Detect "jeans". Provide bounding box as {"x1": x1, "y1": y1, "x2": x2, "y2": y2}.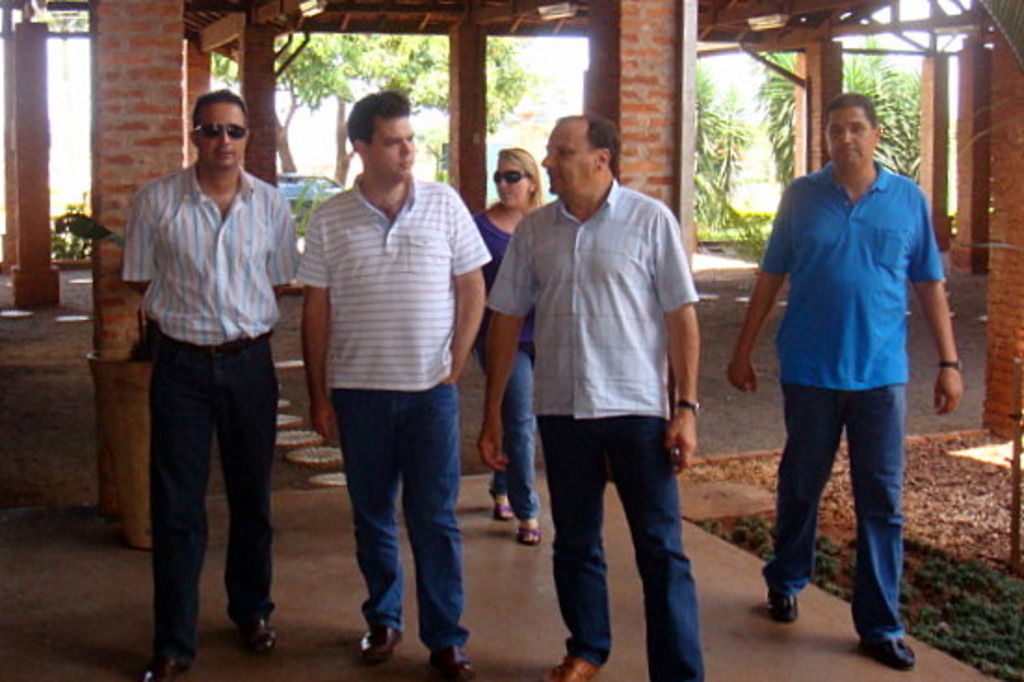
{"x1": 537, "y1": 414, "x2": 704, "y2": 680}.
